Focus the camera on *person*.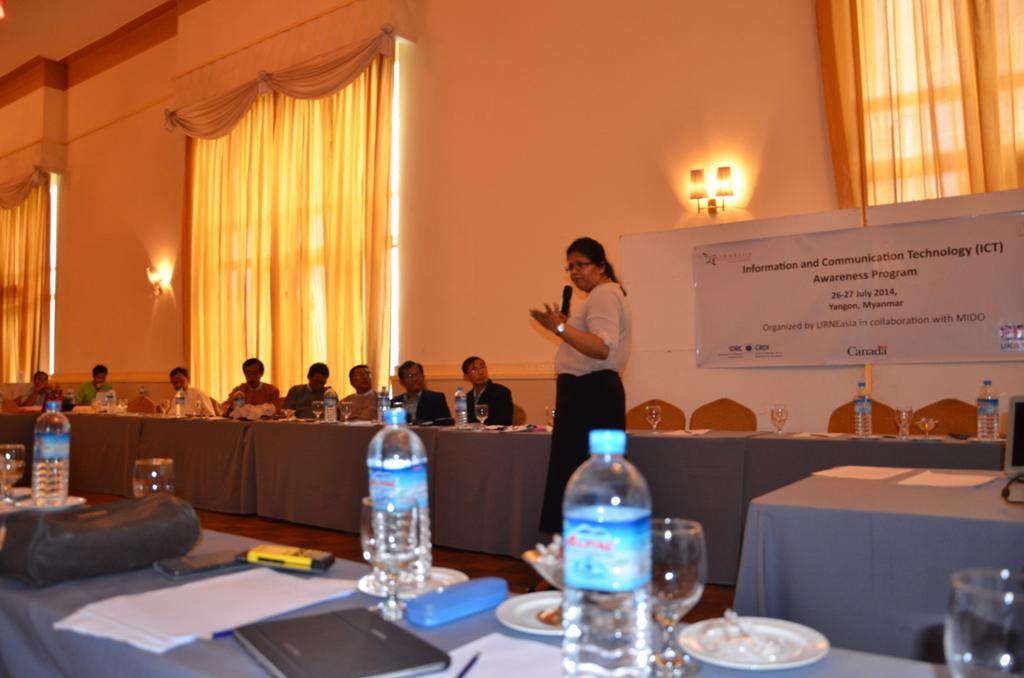
Focus region: (14,360,62,410).
